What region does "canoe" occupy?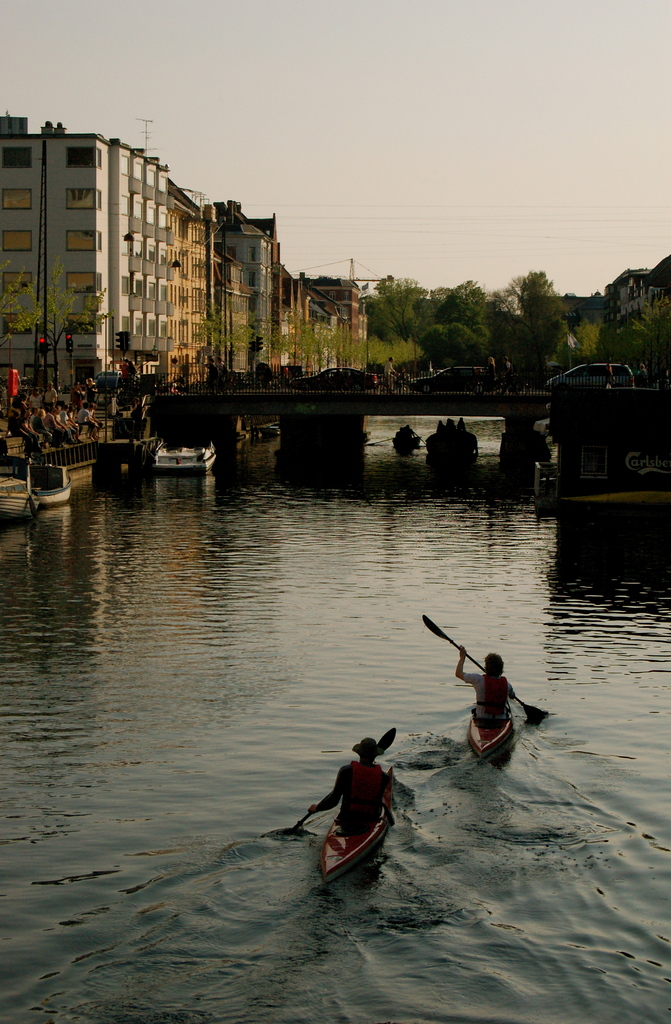
<region>464, 713, 516, 757</region>.
